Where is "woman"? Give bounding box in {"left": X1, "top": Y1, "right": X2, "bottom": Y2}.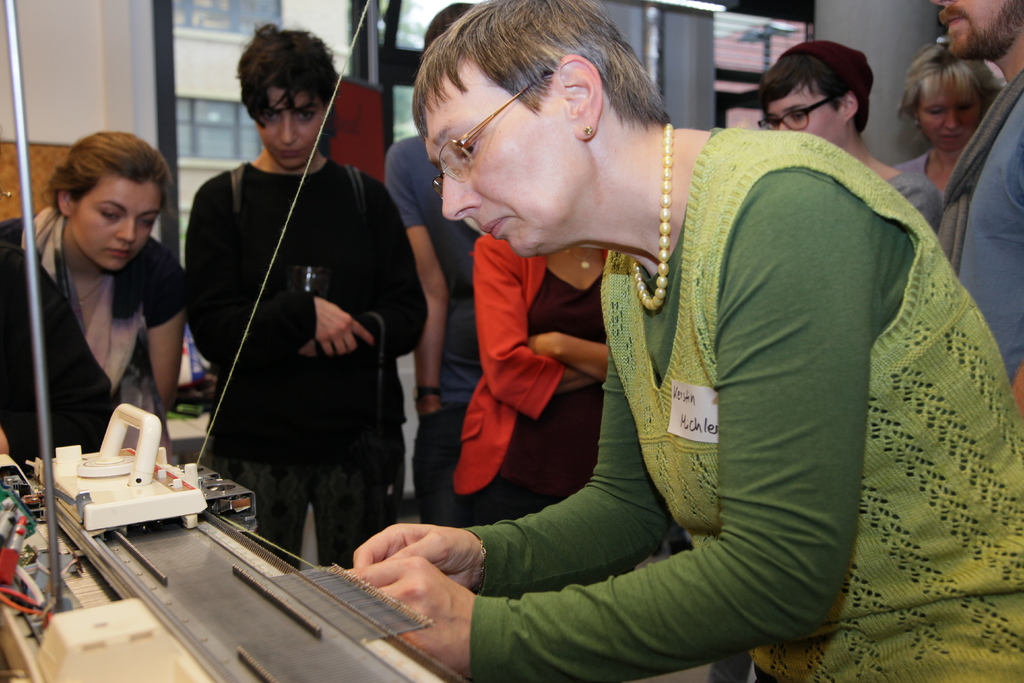
{"left": 451, "top": 236, "right": 610, "bottom": 527}.
